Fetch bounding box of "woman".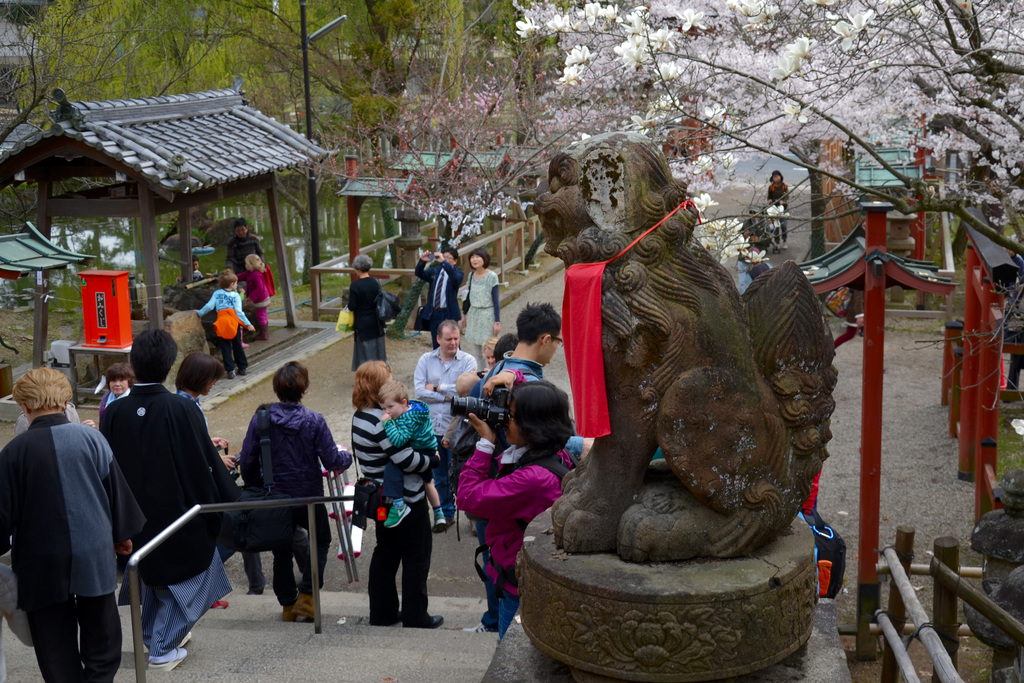
Bbox: left=342, top=256, right=388, bottom=372.
